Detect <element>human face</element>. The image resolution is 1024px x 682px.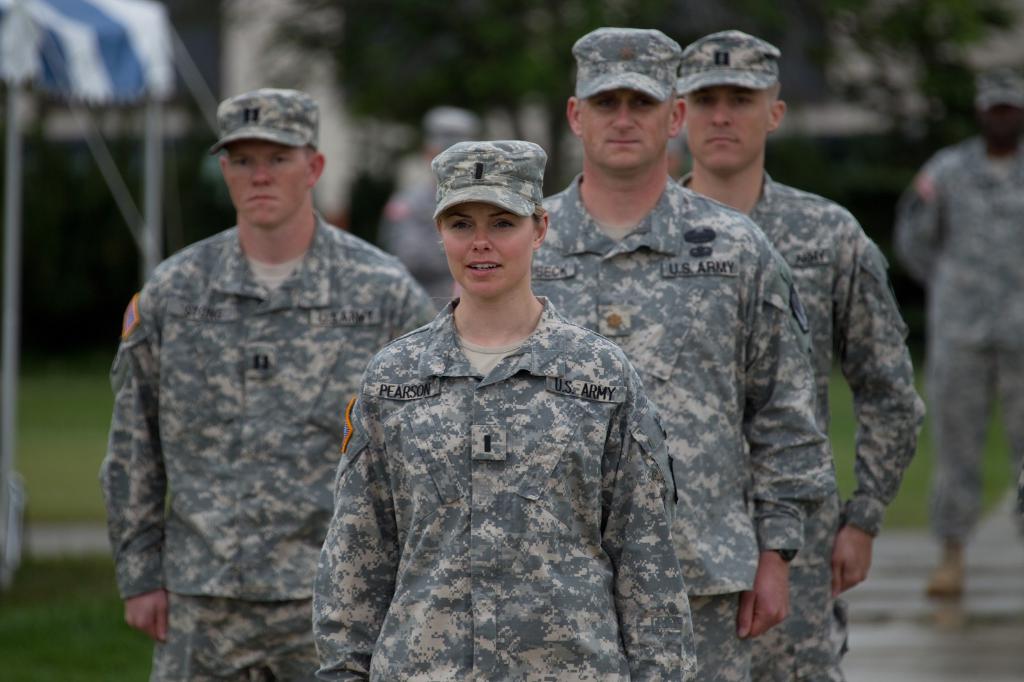
687,83,772,175.
